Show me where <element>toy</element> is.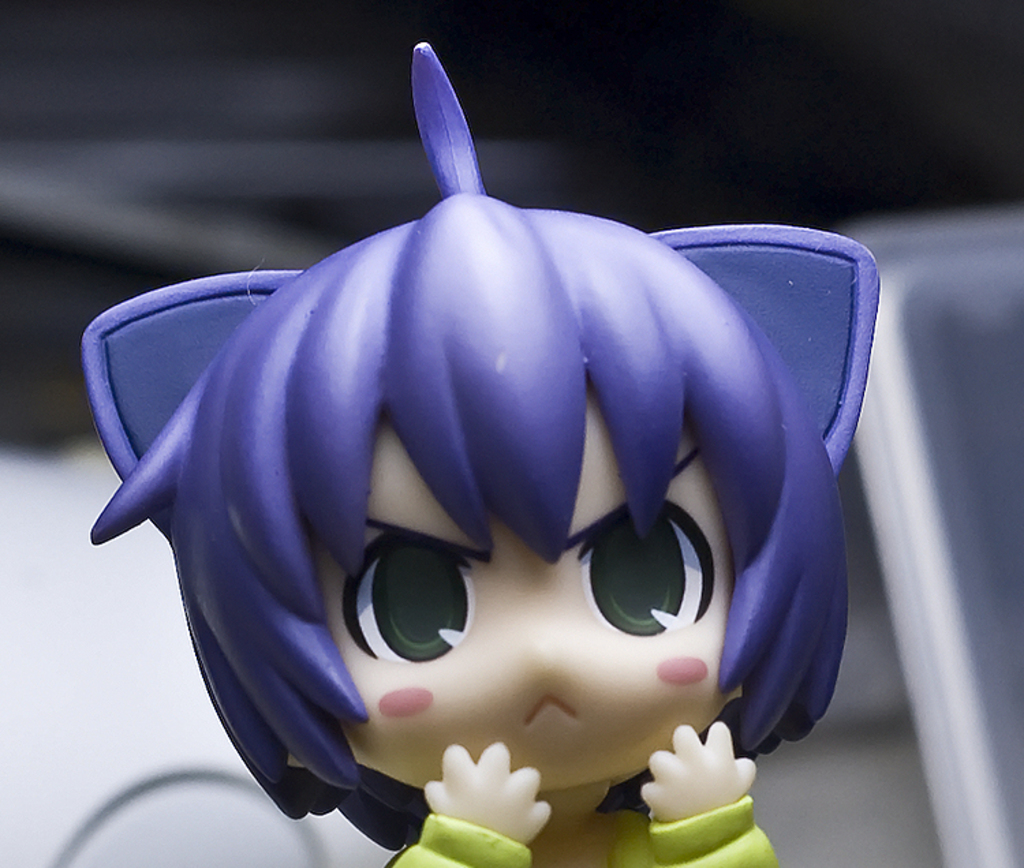
<element>toy</element> is at [left=96, top=75, right=886, bottom=867].
